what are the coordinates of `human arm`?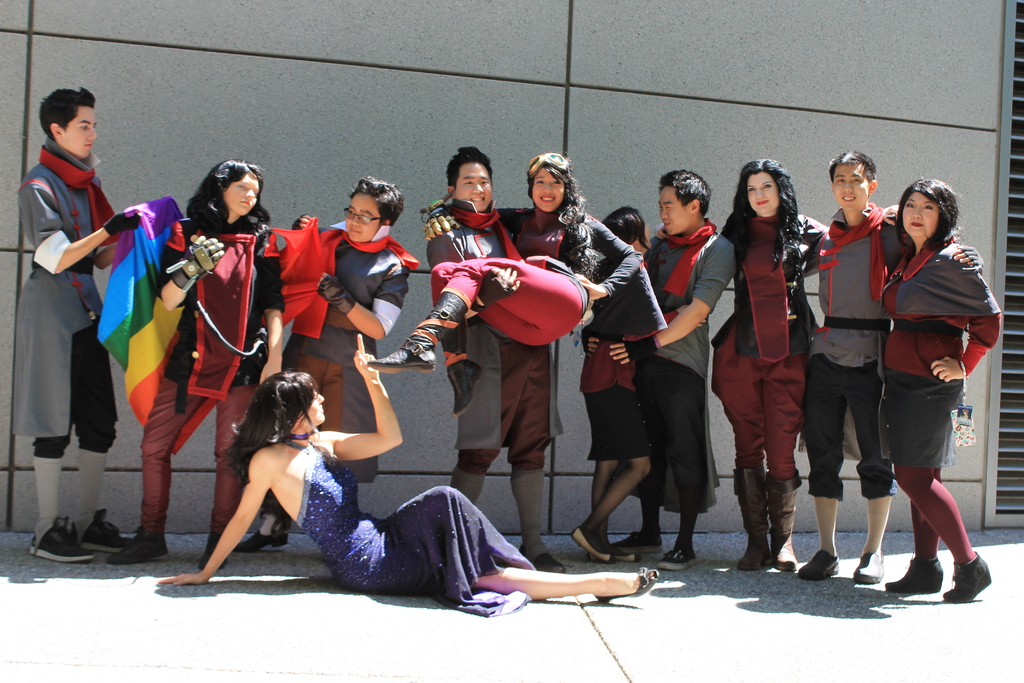
bbox=[812, 202, 900, 244].
